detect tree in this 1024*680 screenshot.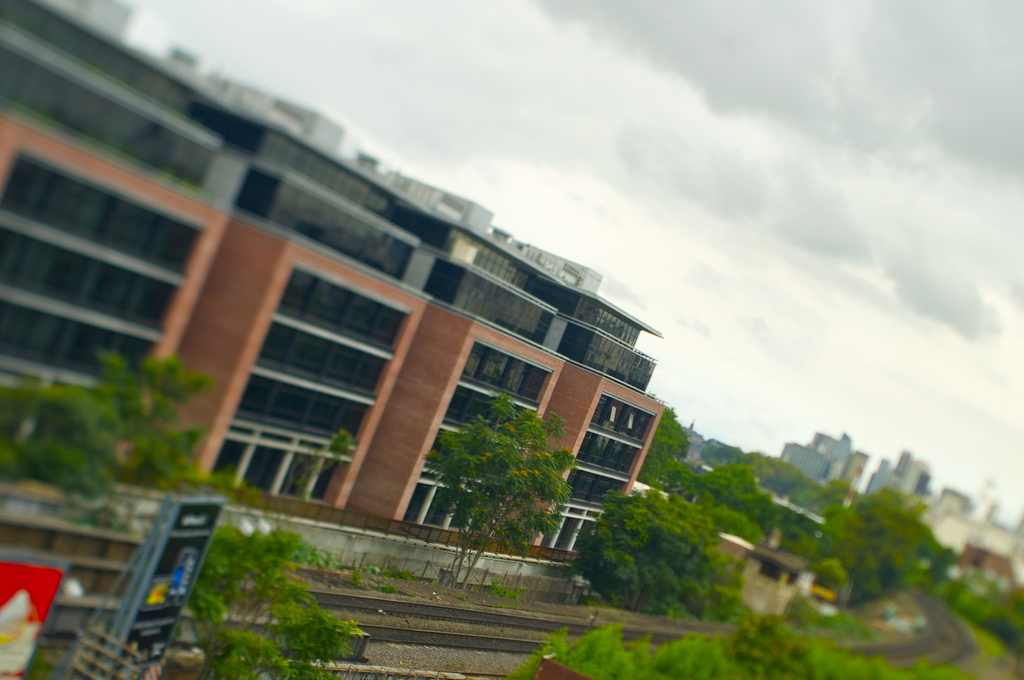
Detection: detection(417, 389, 570, 596).
